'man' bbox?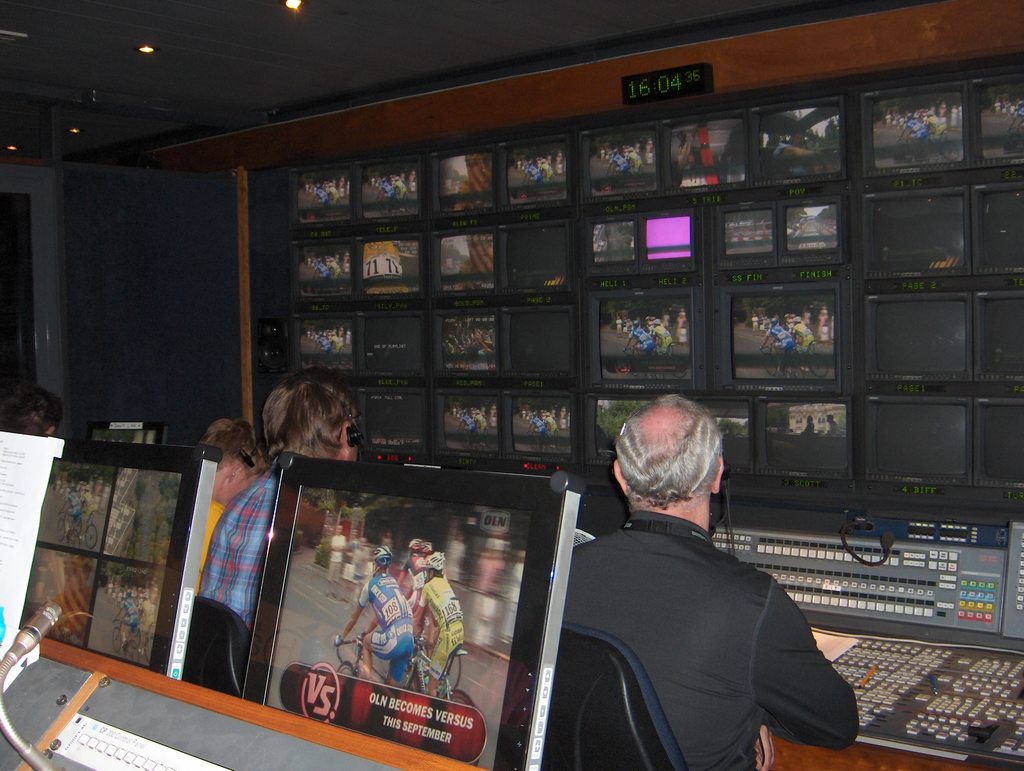
BBox(544, 378, 861, 765)
